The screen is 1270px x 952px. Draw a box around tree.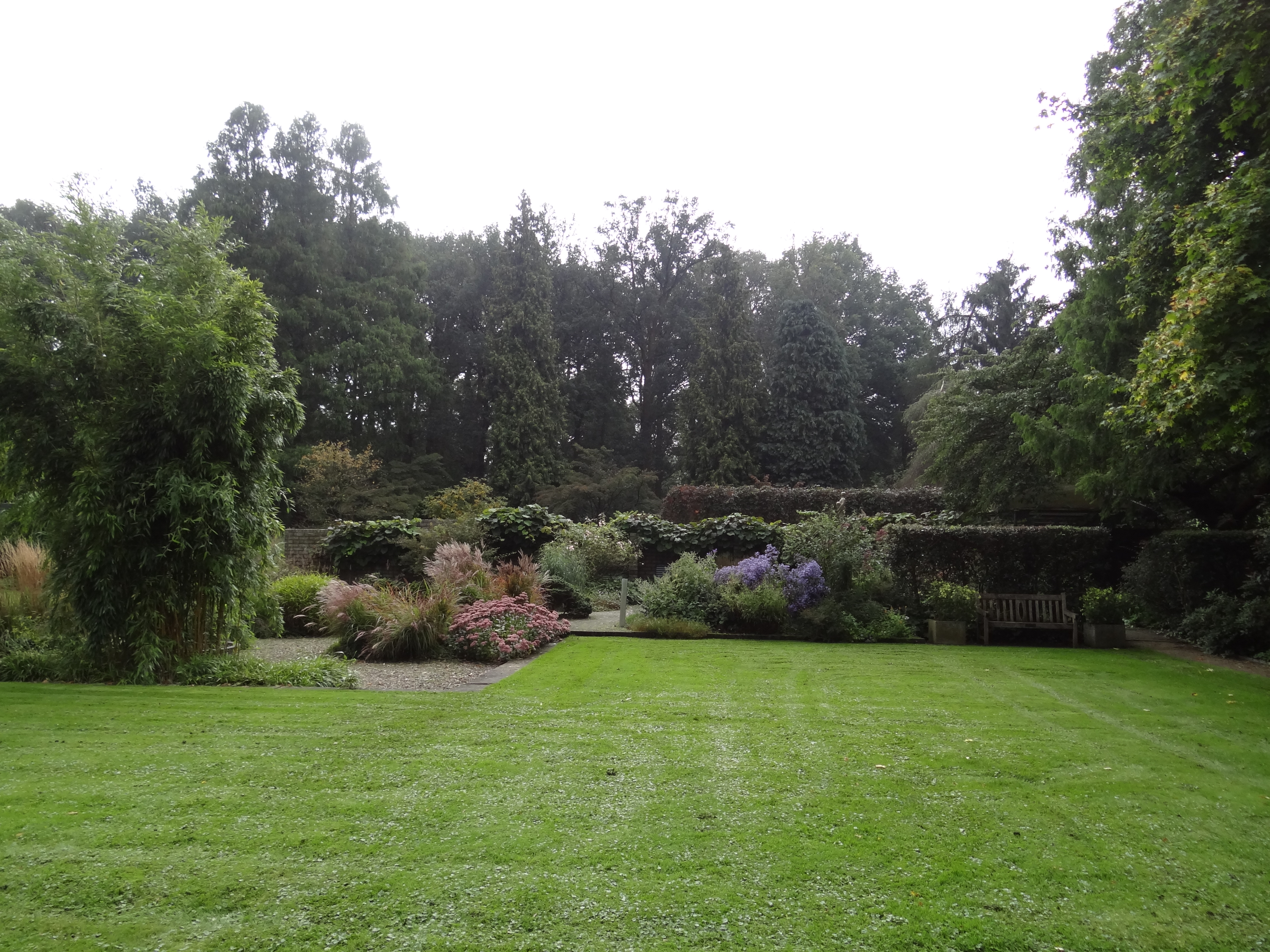
bbox=[6, 52, 85, 190].
